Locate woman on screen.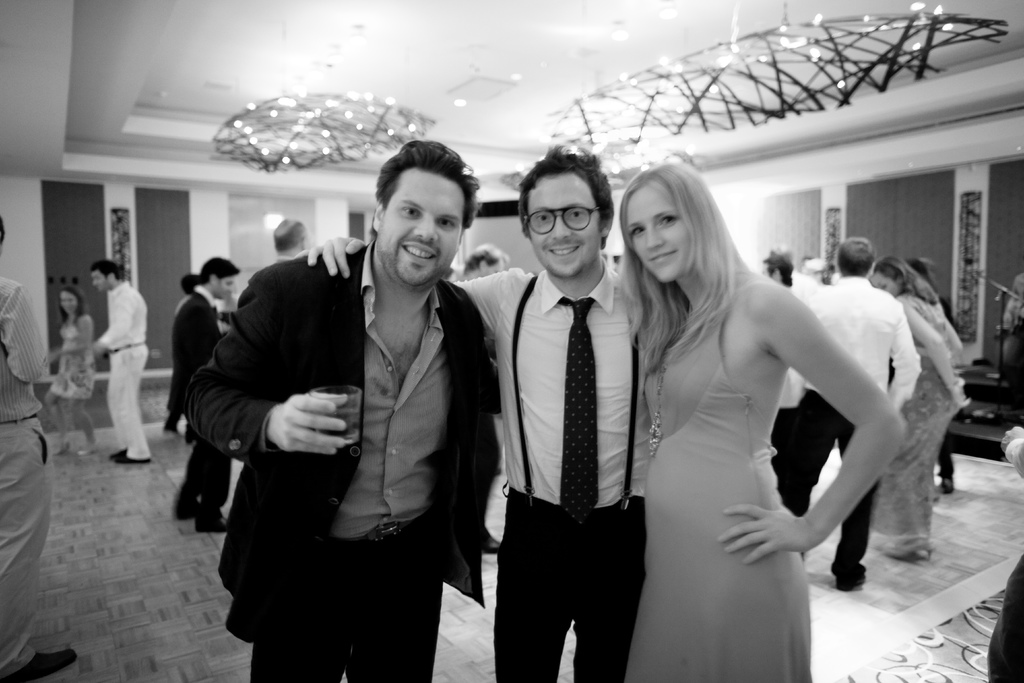
On screen at (x1=44, y1=285, x2=97, y2=460).
